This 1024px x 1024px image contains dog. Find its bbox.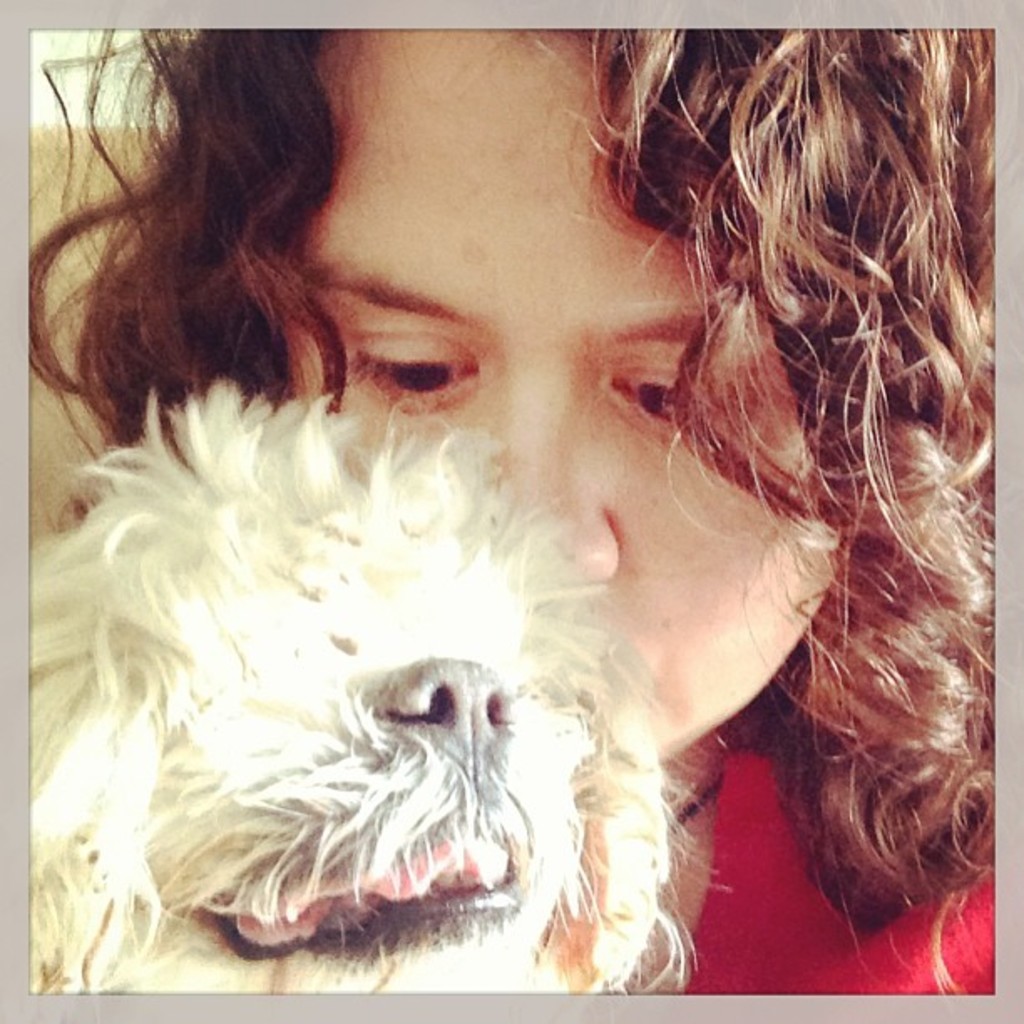
[left=33, top=371, right=688, bottom=991].
